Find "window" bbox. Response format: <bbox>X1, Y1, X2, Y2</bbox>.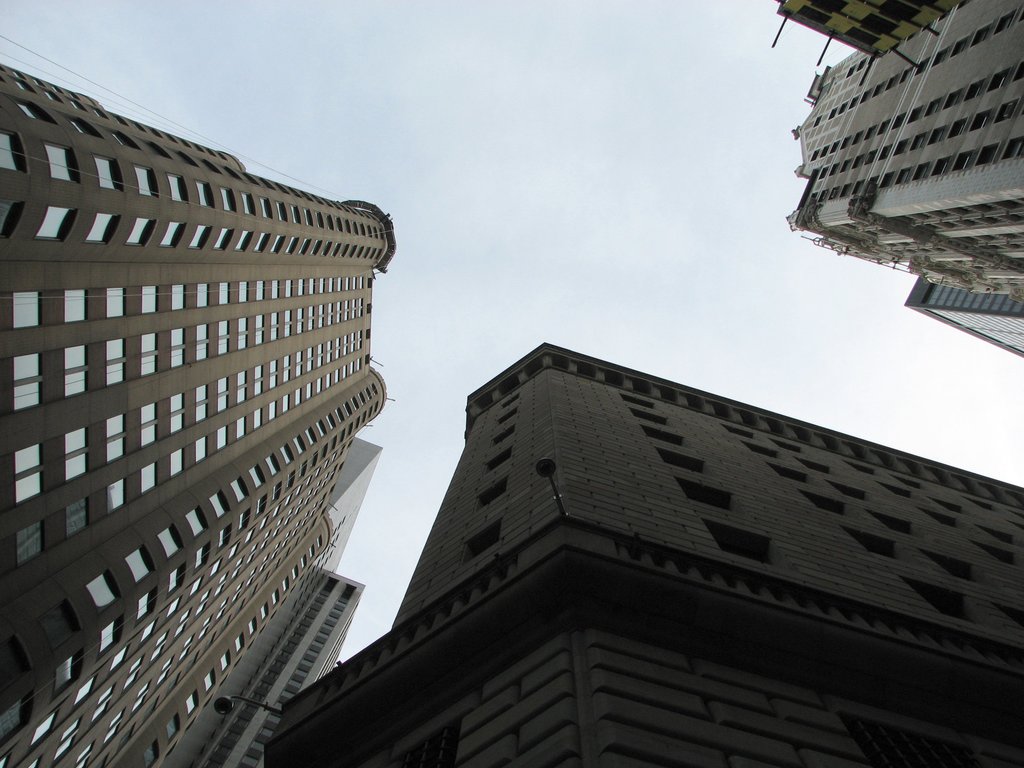
<bbox>71, 102, 90, 112</bbox>.
